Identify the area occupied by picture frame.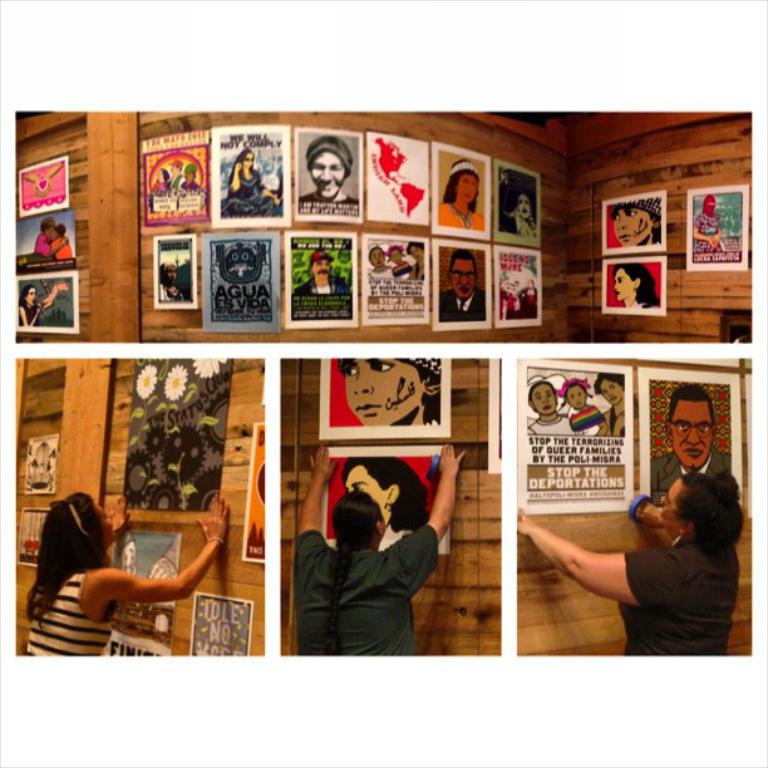
Area: rect(19, 270, 78, 338).
